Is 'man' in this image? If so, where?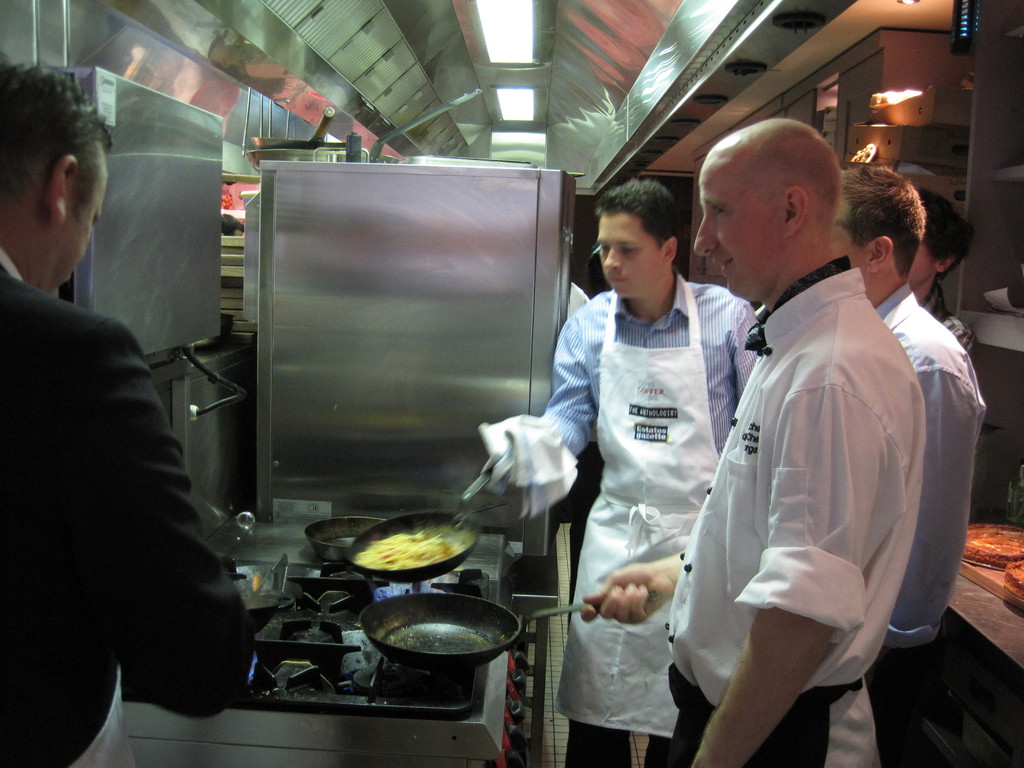
Yes, at locate(540, 180, 760, 767).
